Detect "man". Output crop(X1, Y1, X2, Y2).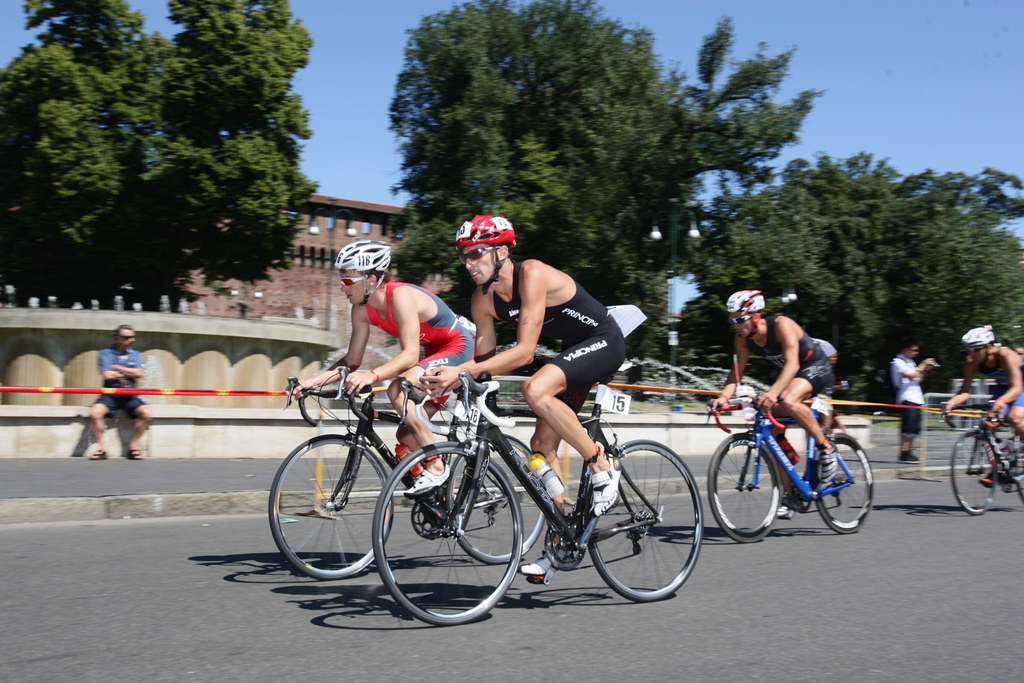
crop(945, 325, 1023, 486).
